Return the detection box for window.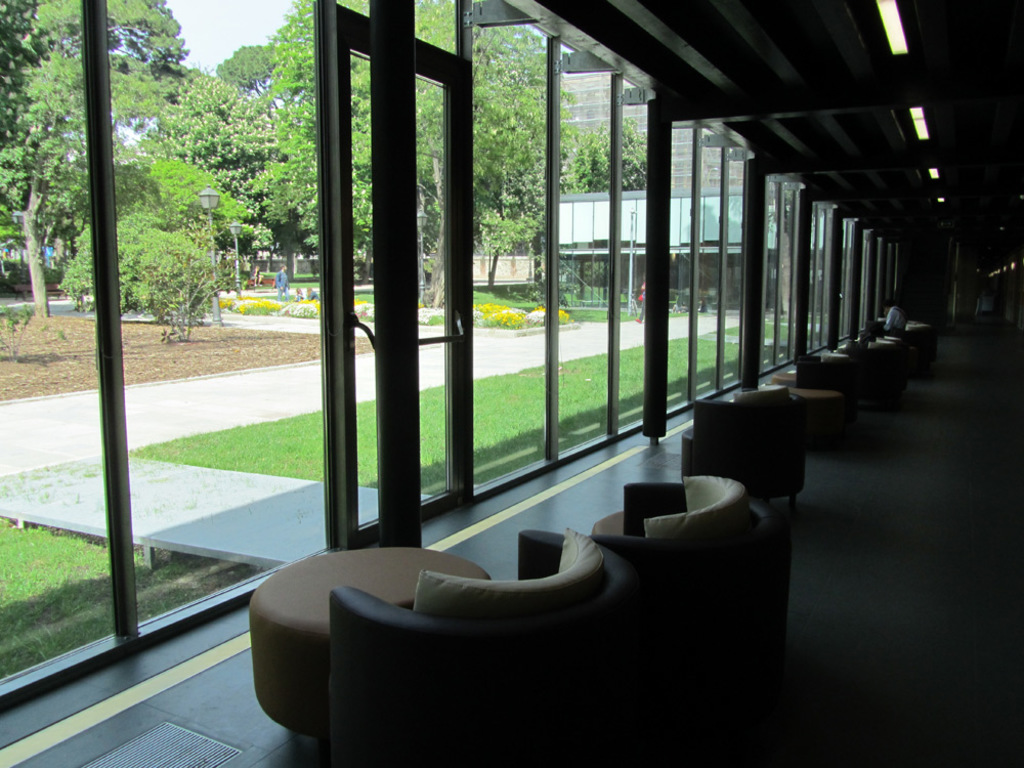
<box>44,0,387,630</box>.
